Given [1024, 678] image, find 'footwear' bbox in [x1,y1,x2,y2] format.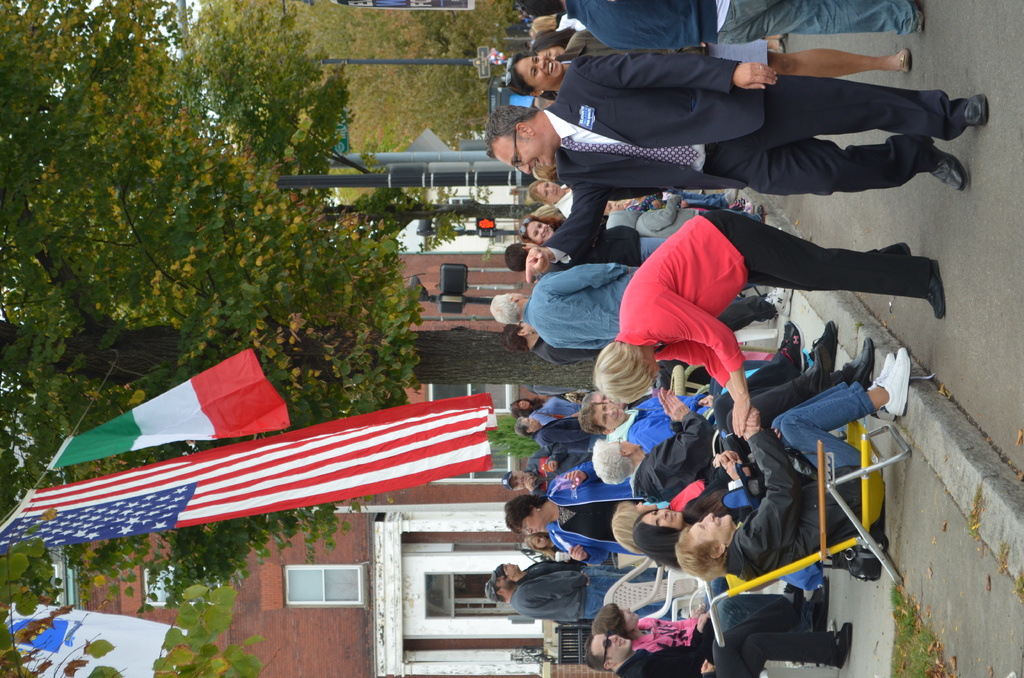
[913,1,925,30].
